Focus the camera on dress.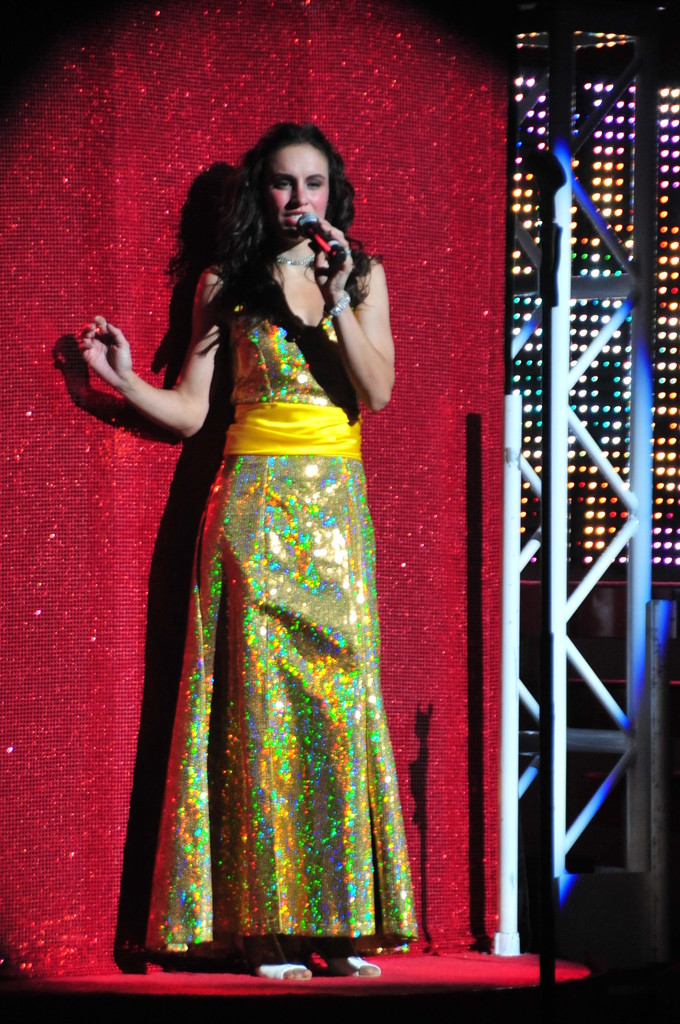
Focus region: crop(133, 257, 408, 1020).
